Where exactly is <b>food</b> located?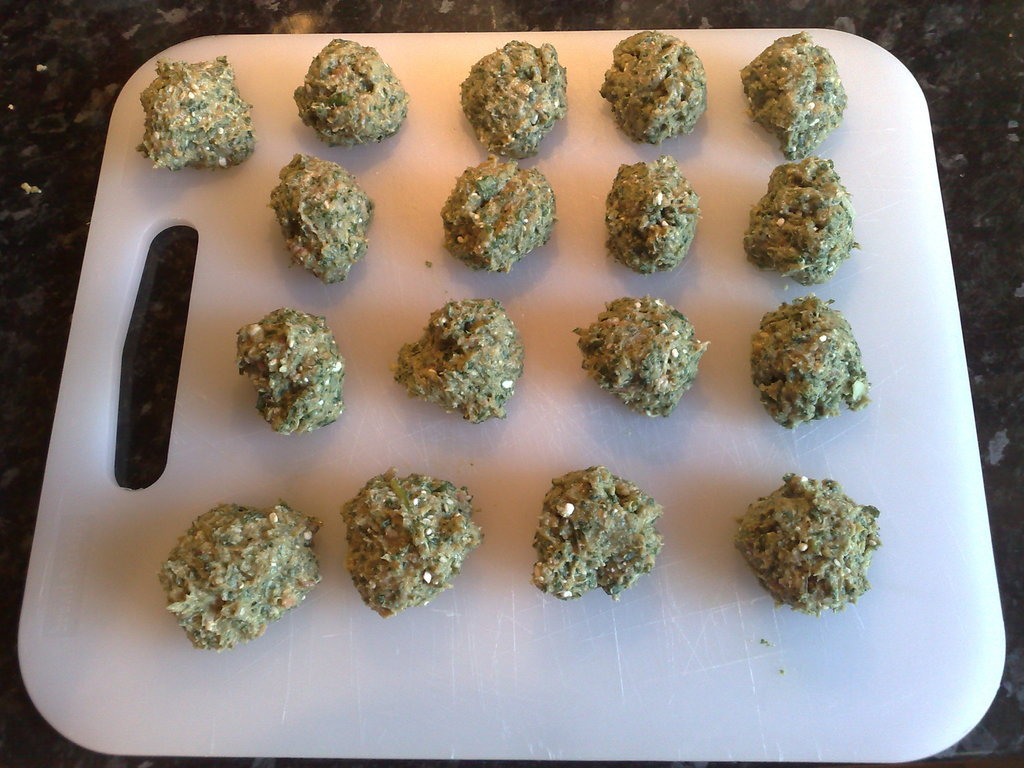
Its bounding box is (604,27,710,143).
